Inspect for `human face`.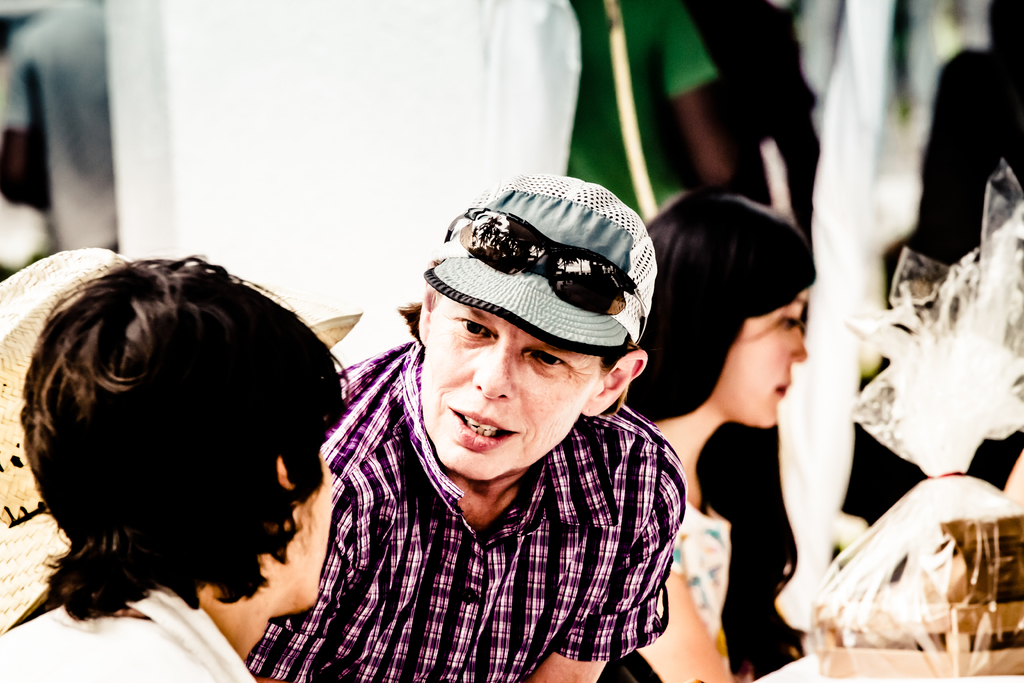
Inspection: <region>717, 290, 811, 432</region>.
